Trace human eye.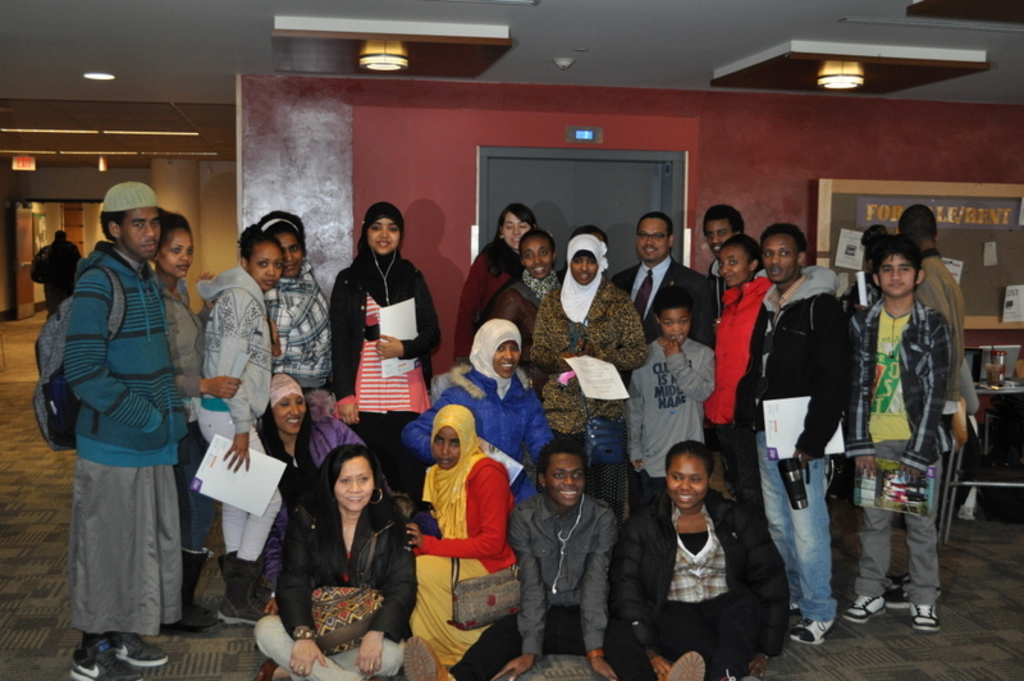
Traced to 552, 469, 567, 480.
